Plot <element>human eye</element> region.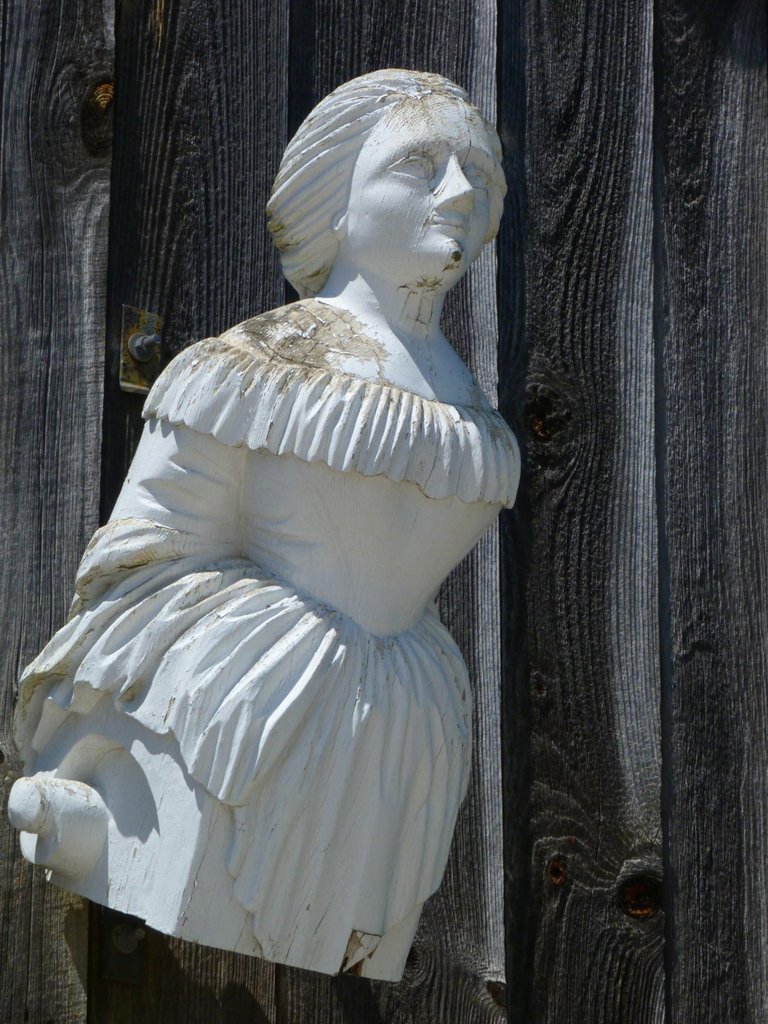
Plotted at (x1=384, y1=151, x2=435, y2=184).
